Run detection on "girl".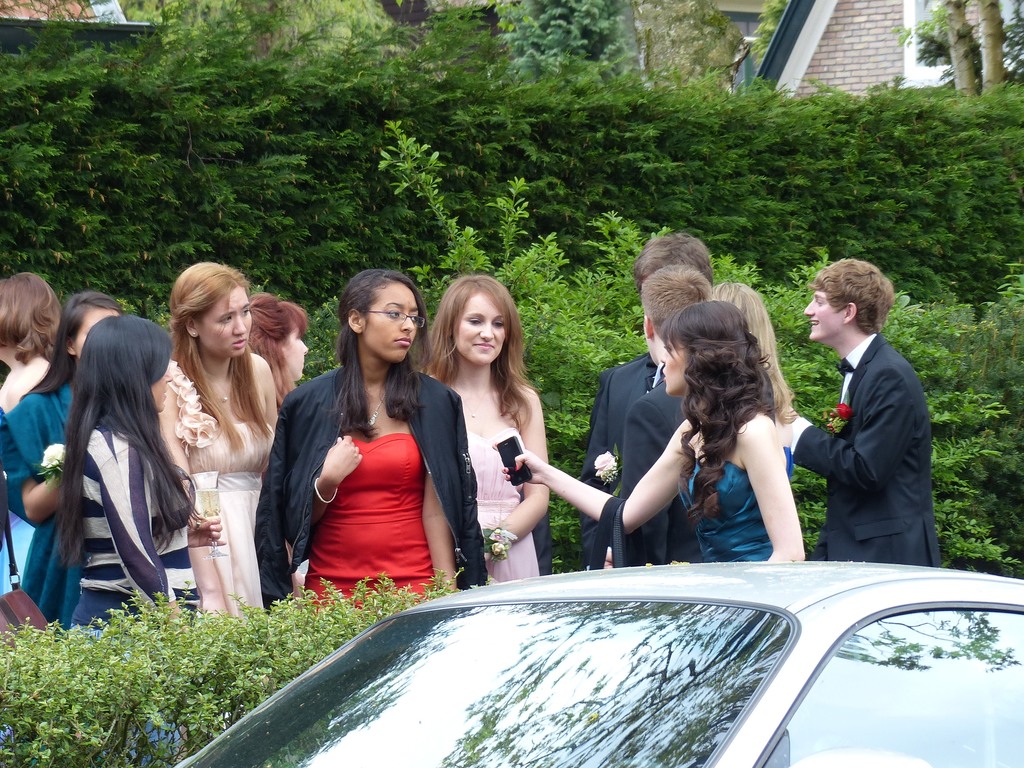
Result: {"left": 422, "top": 272, "right": 549, "bottom": 584}.
